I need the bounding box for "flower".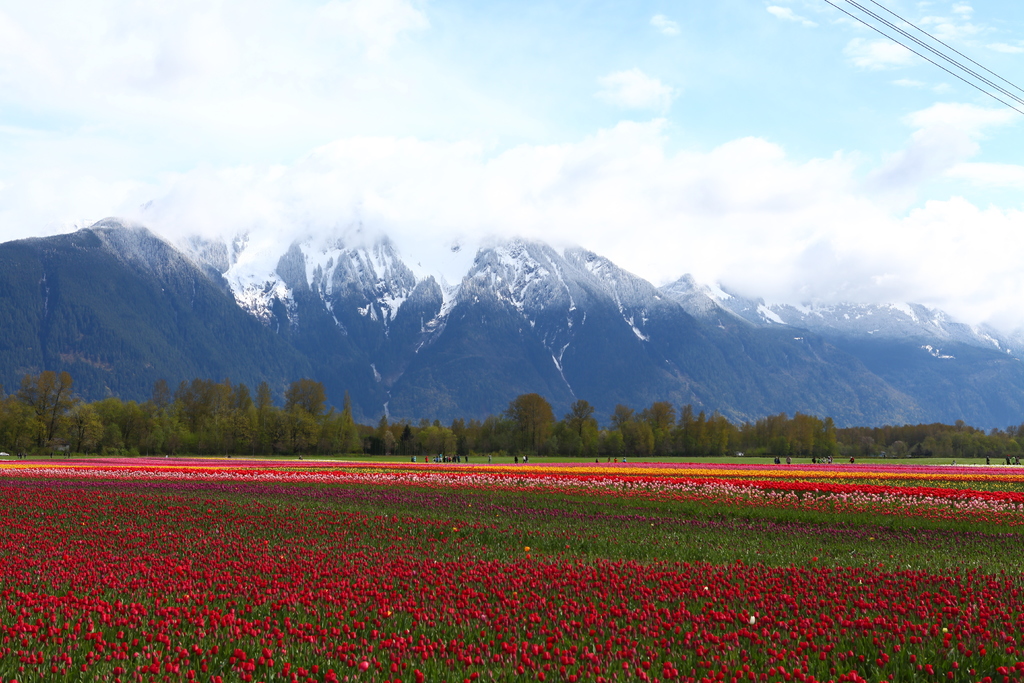
Here it is: {"x1": 829, "y1": 666, "x2": 837, "y2": 678}.
